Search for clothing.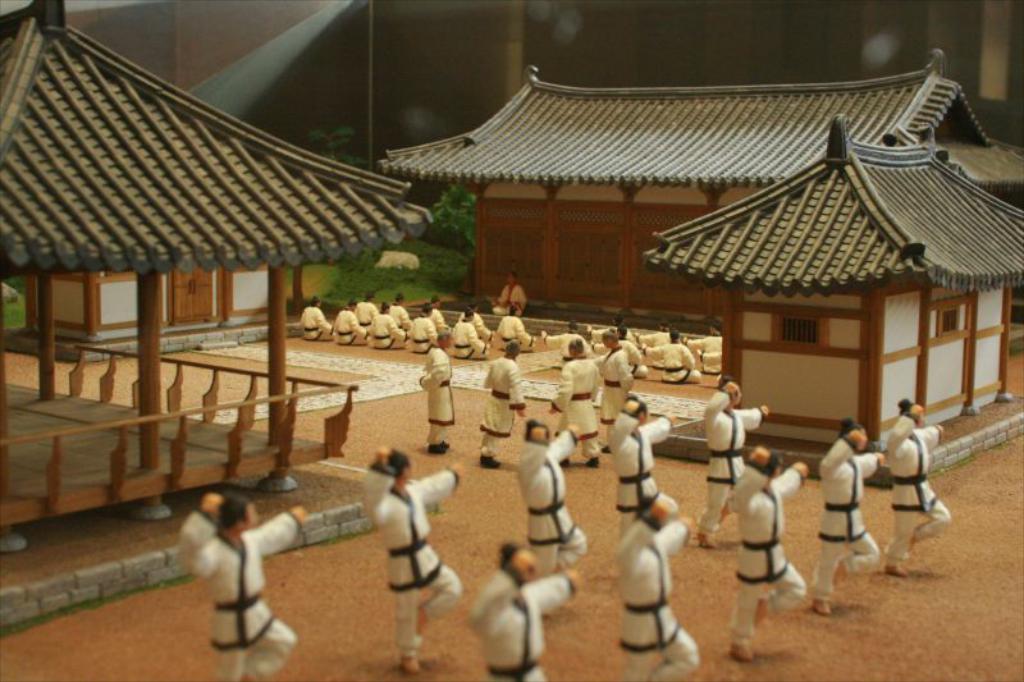
Found at bbox(452, 321, 489, 360).
